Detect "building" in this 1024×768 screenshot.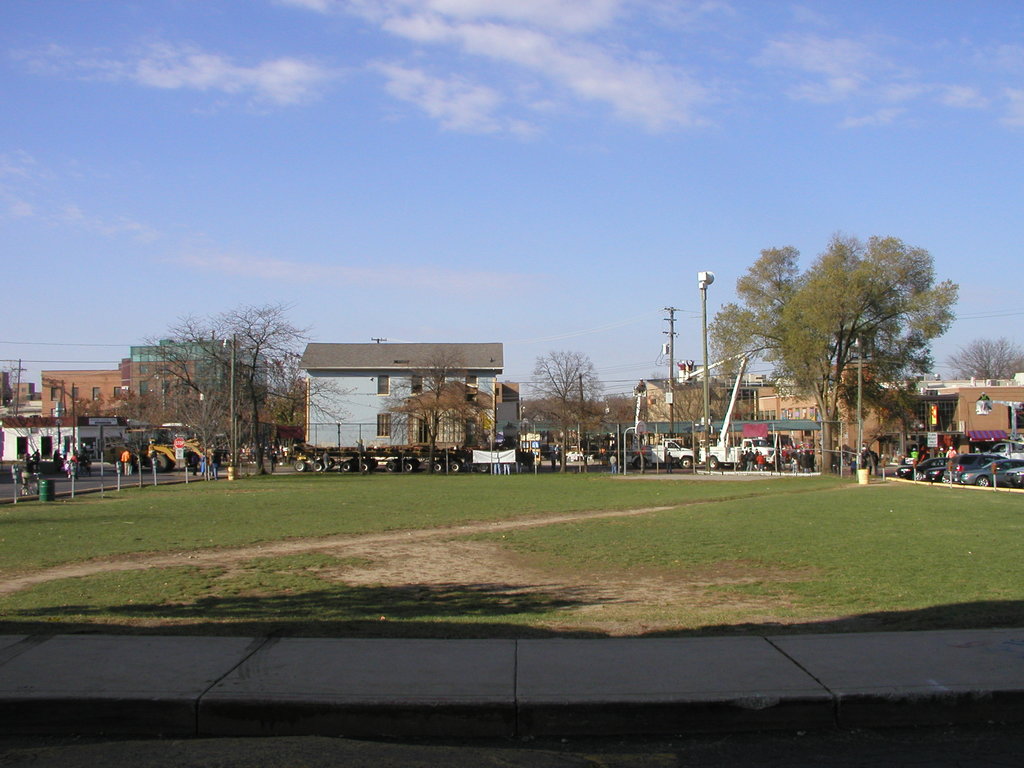
Detection: detection(43, 358, 199, 431).
